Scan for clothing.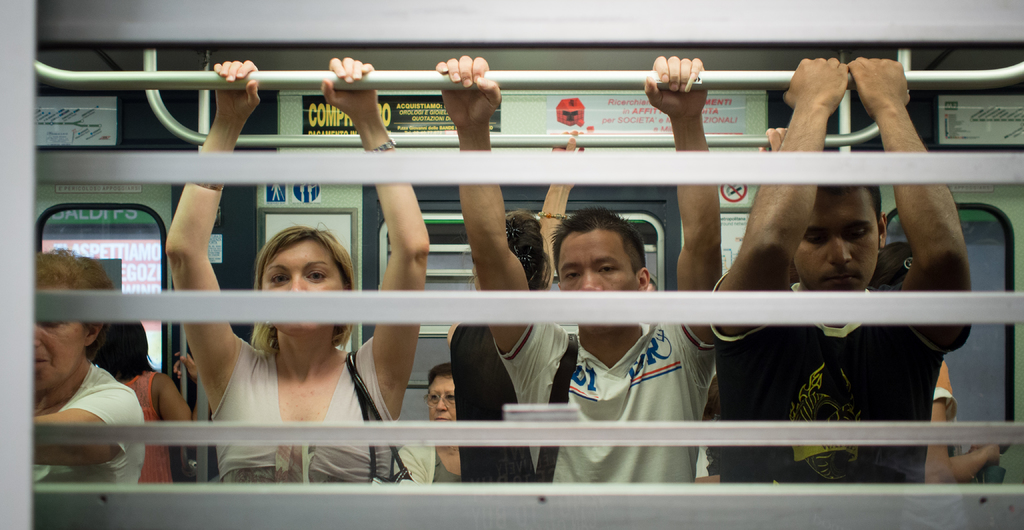
Scan result: pyautogui.locateOnScreen(504, 317, 712, 482).
